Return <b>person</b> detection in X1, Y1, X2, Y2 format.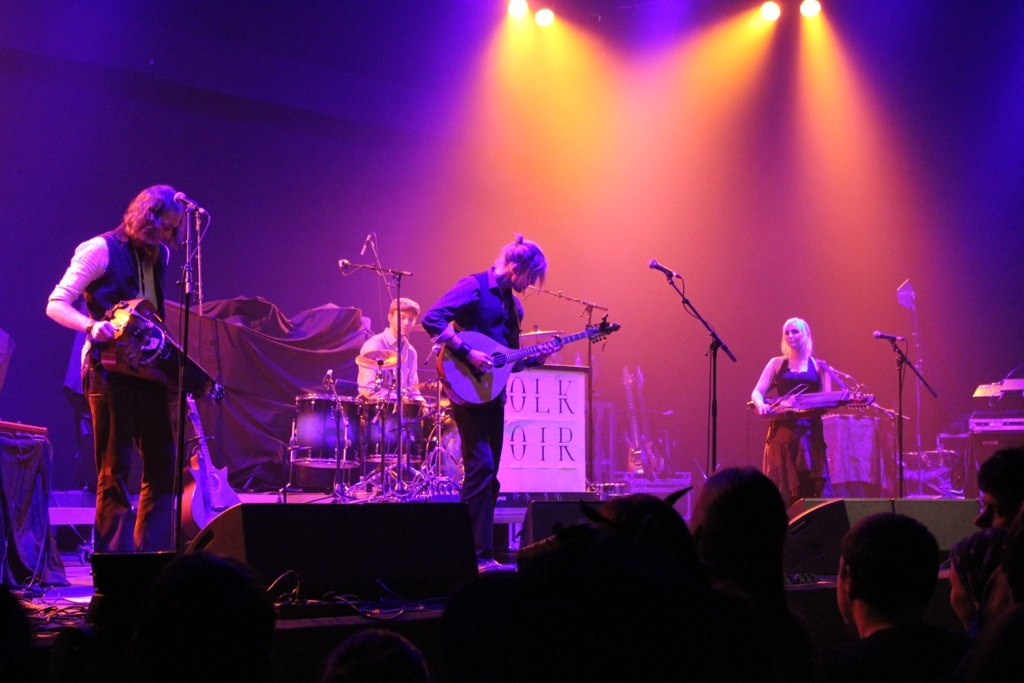
836, 510, 973, 682.
